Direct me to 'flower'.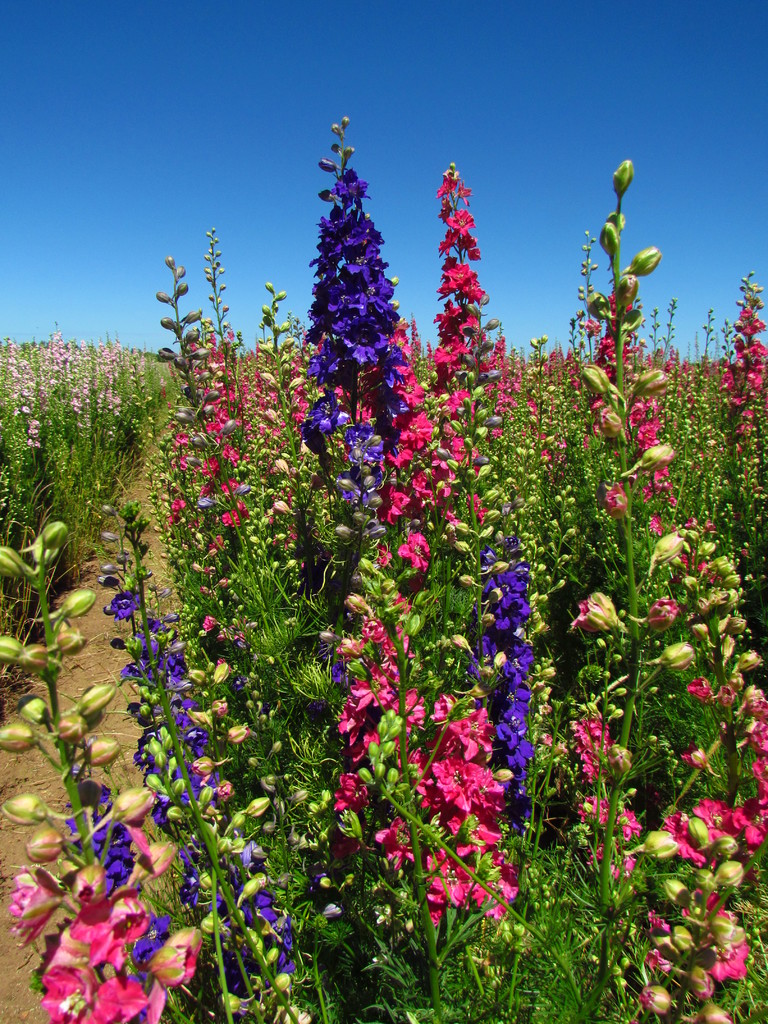
Direction: 45:964:99:1018.
